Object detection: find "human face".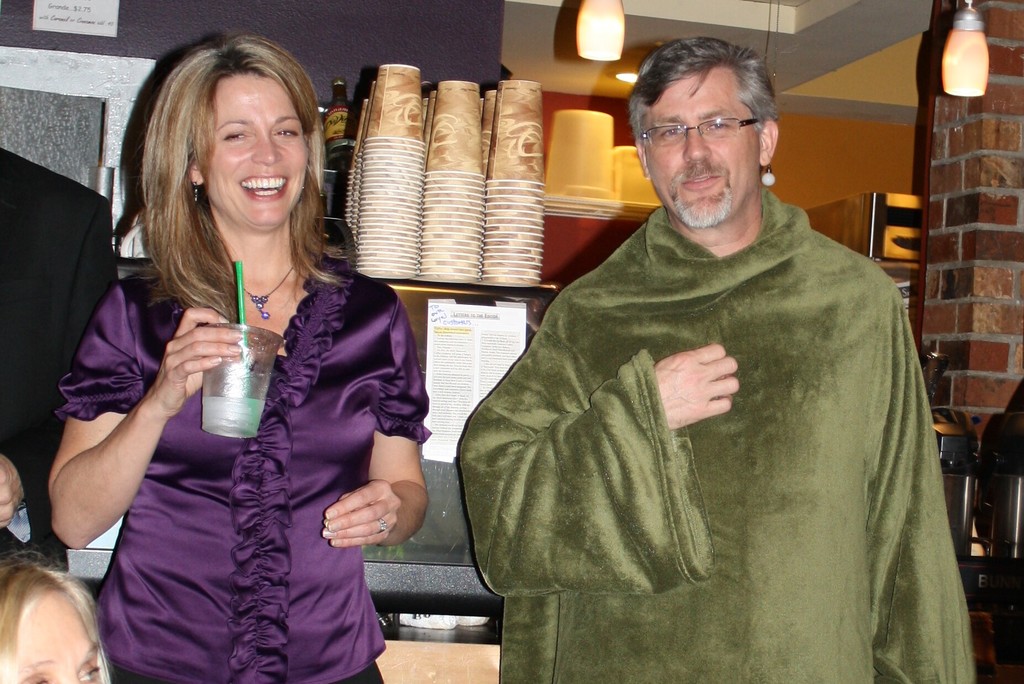
bbox=(17, 594, 101, 683).
